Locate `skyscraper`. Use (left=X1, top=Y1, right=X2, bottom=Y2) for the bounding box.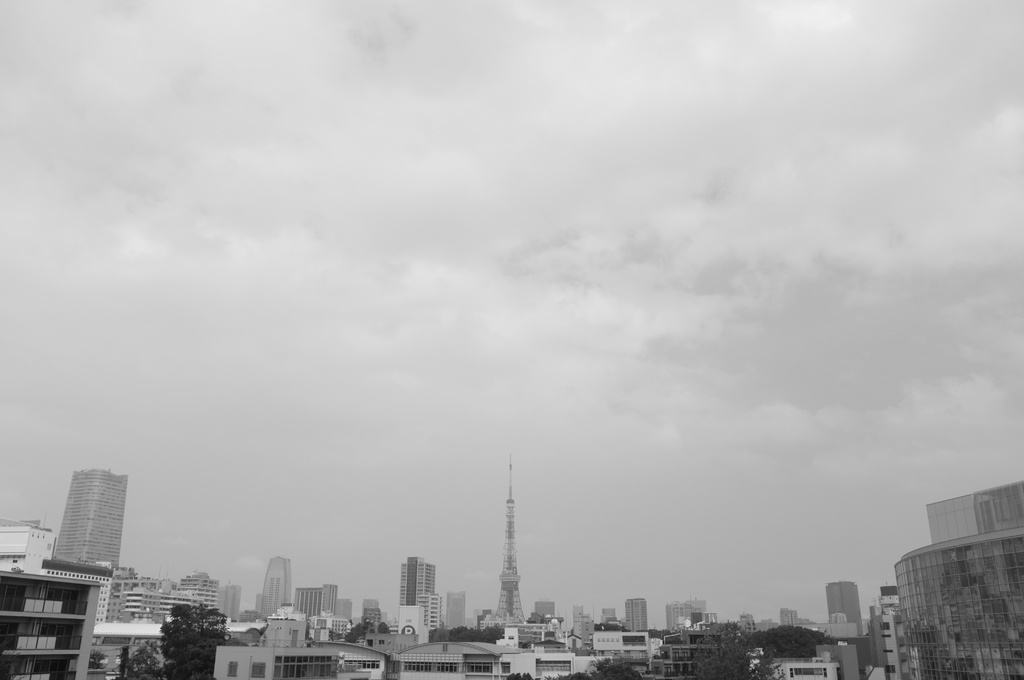
(left=600, top=603, right=623, bottom=622).
